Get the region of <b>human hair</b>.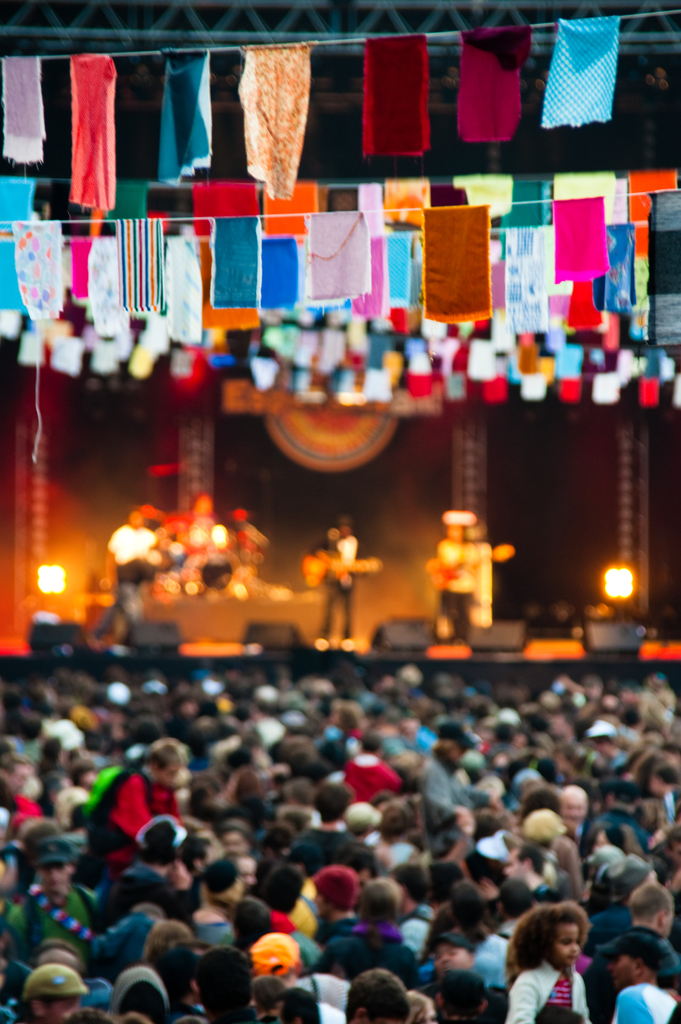
<bbox>145, 918, 197, 963</bbox>.
